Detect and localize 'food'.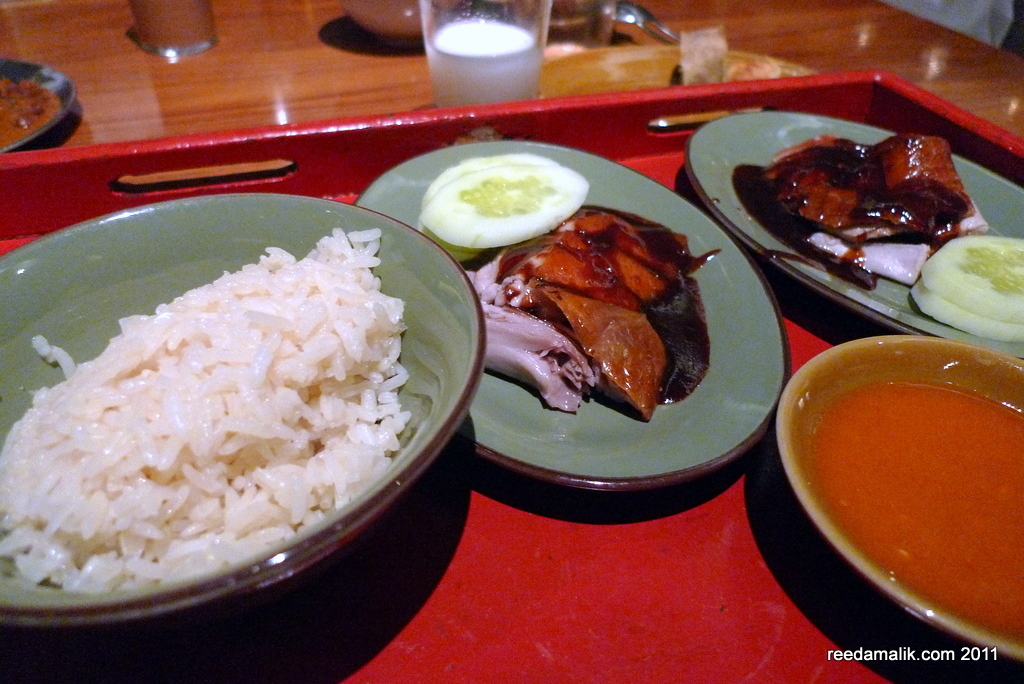
Localized at pyautogui.locateOnScreen(751, 129, 989, 283).
